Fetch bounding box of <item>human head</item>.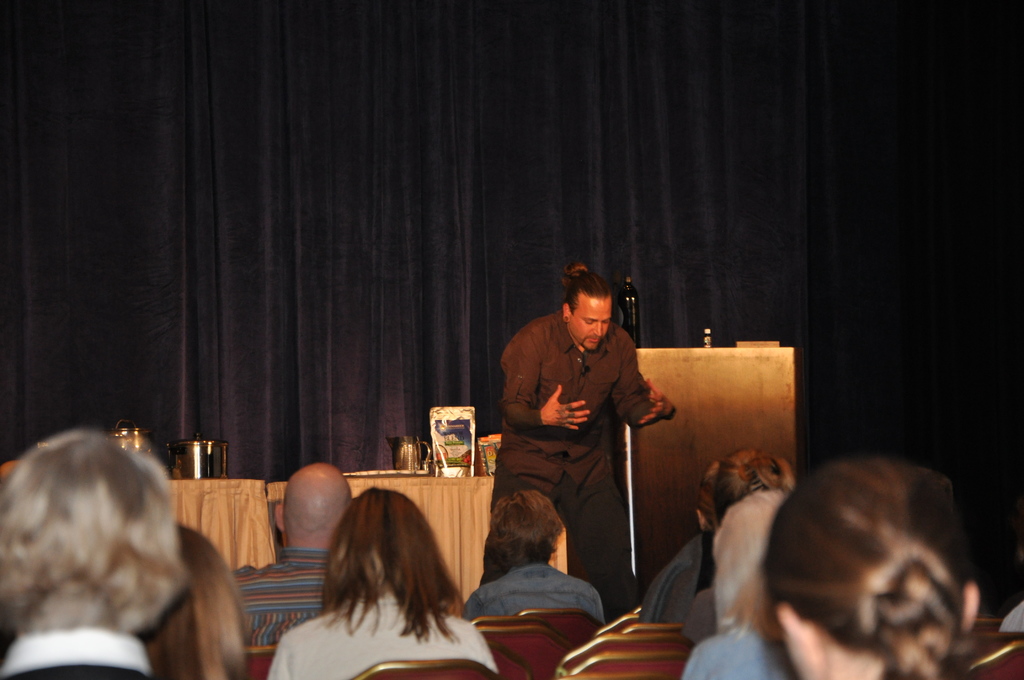
Bbox: (left=710, top=487, right=785, bottom=609).
